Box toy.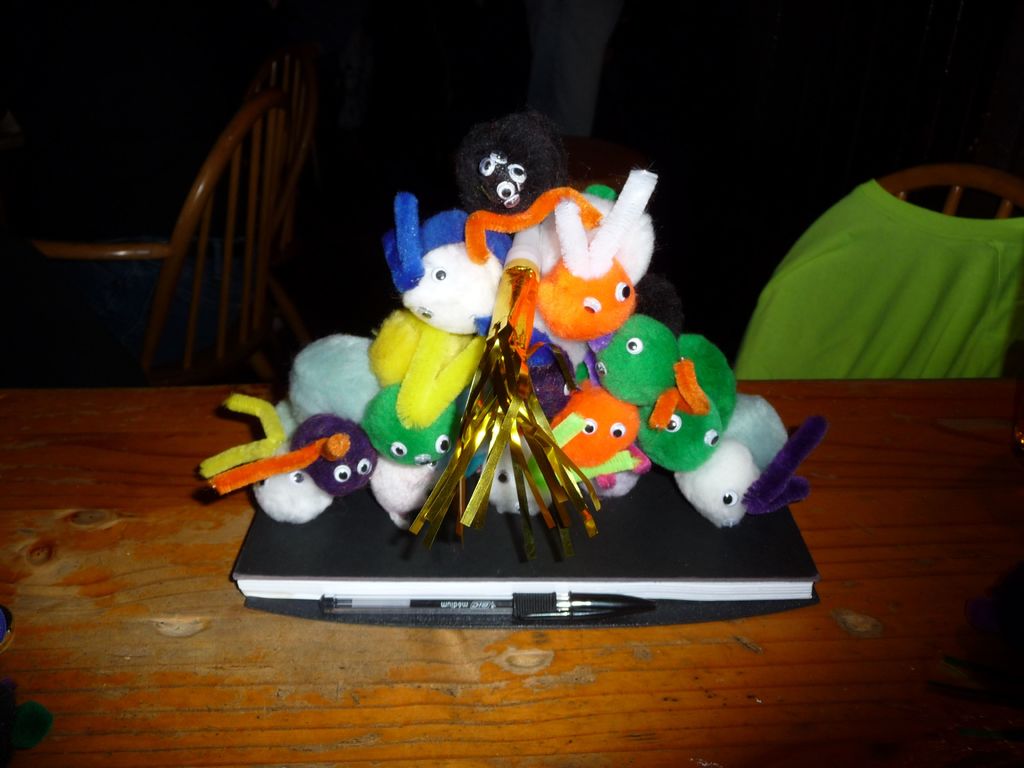
left=378, top=385, right=476, bottom=460.
